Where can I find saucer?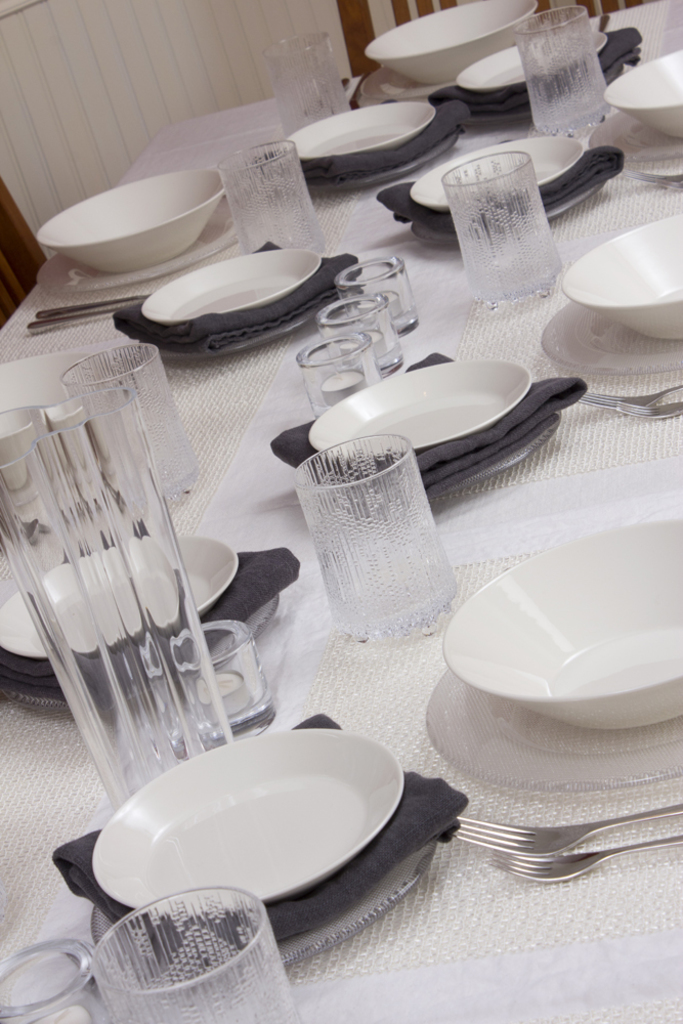
You can find it at 454:35:614:83.
